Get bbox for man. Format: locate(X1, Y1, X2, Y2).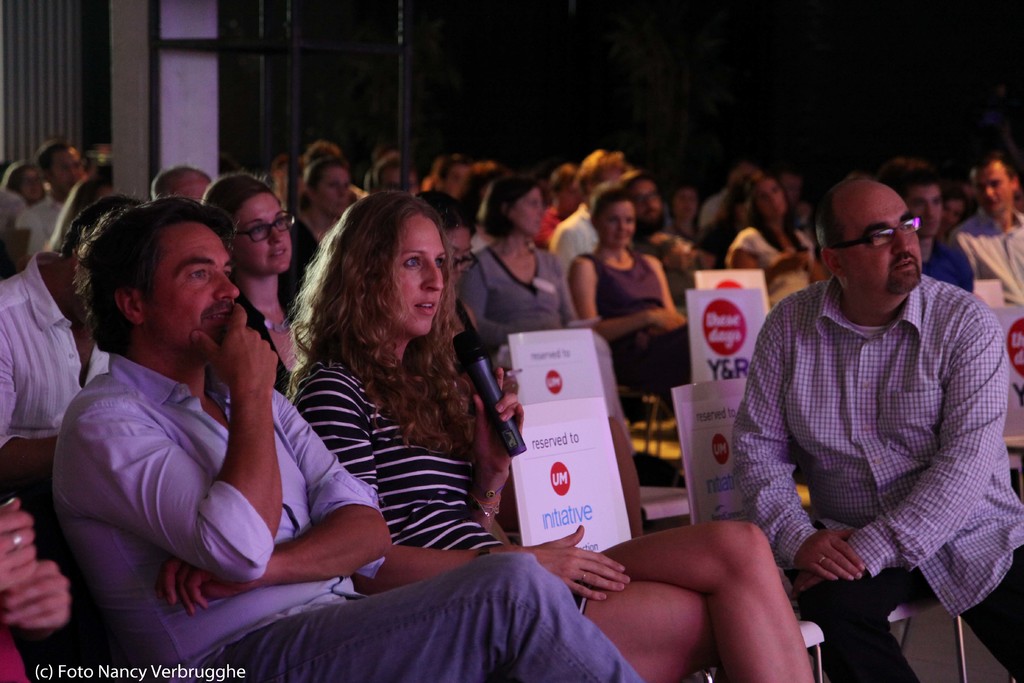
locate(732, 145, 1016, 656).
